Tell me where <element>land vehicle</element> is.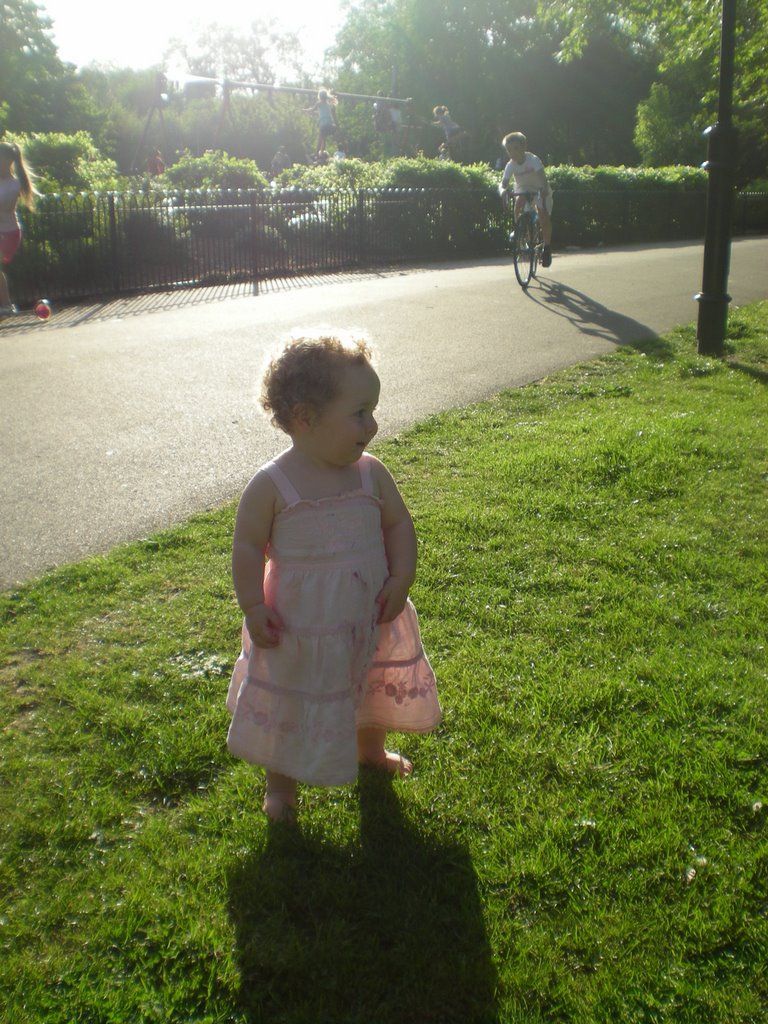
<element>land vehicle</element> is at 498 167 565 298.
